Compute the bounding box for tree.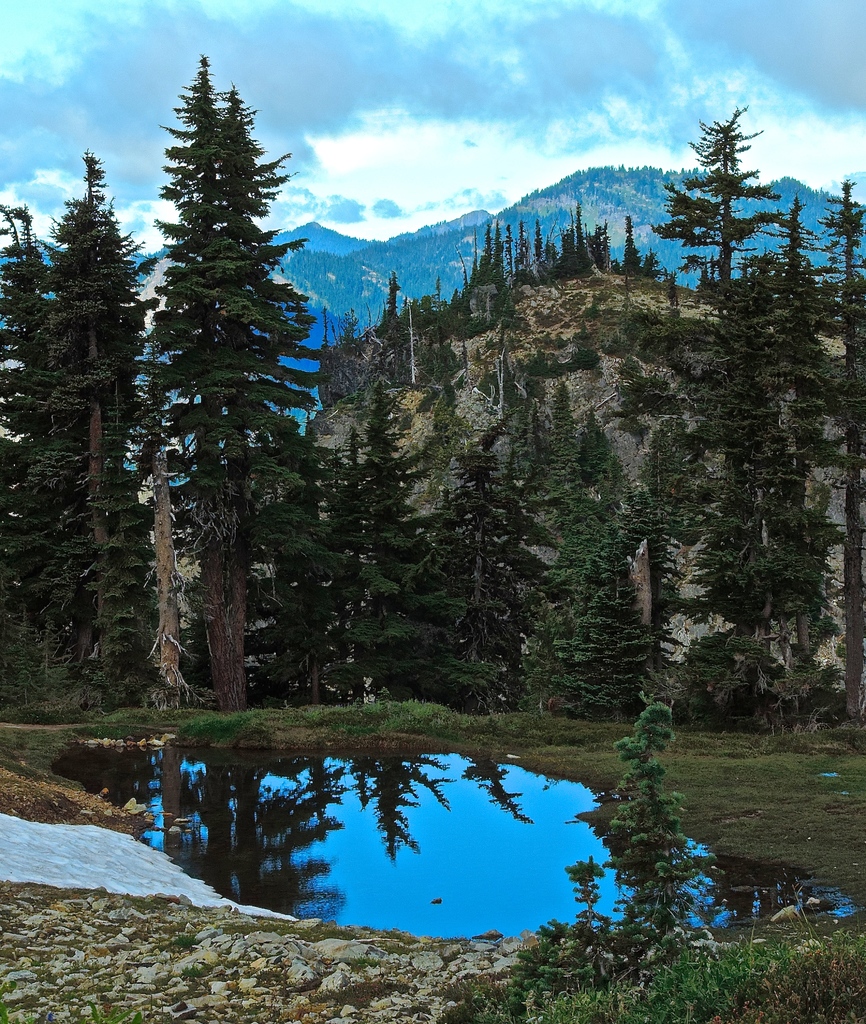
(left=476, top=703, right=710, bottom=1021).
